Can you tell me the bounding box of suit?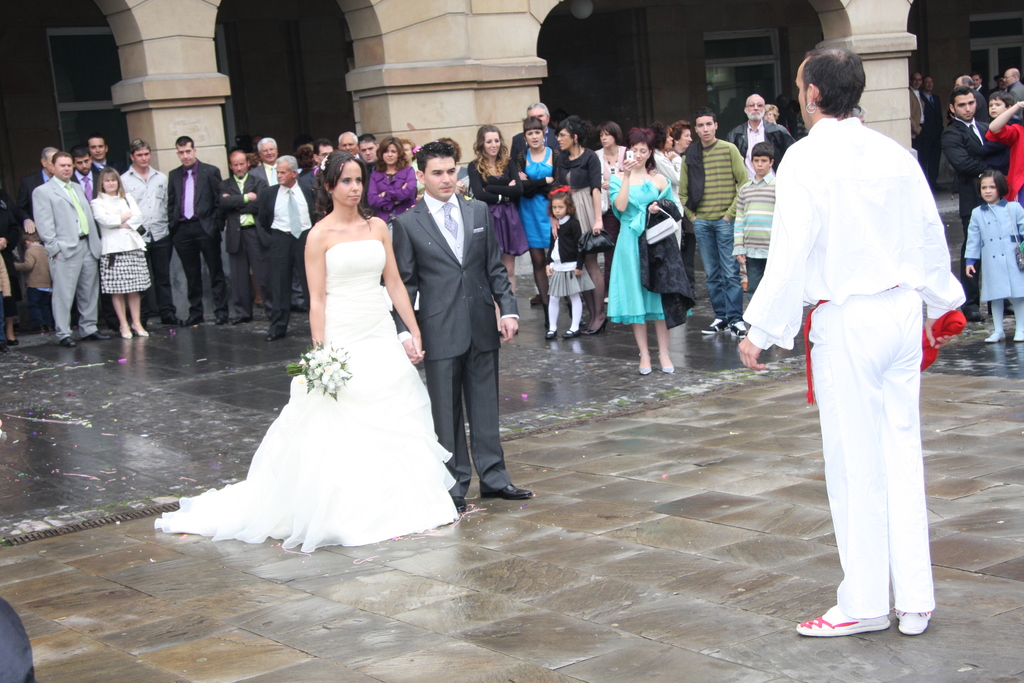
168,155,223,318.
